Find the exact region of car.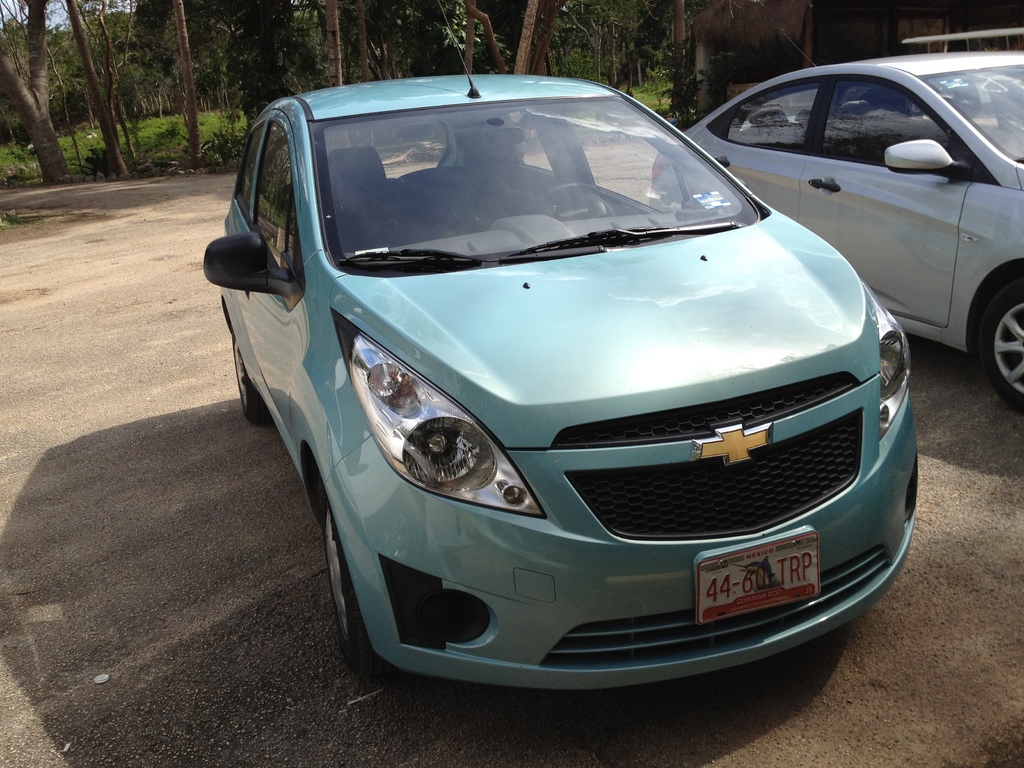
Exact region: 649, 45, 1023, 405.
